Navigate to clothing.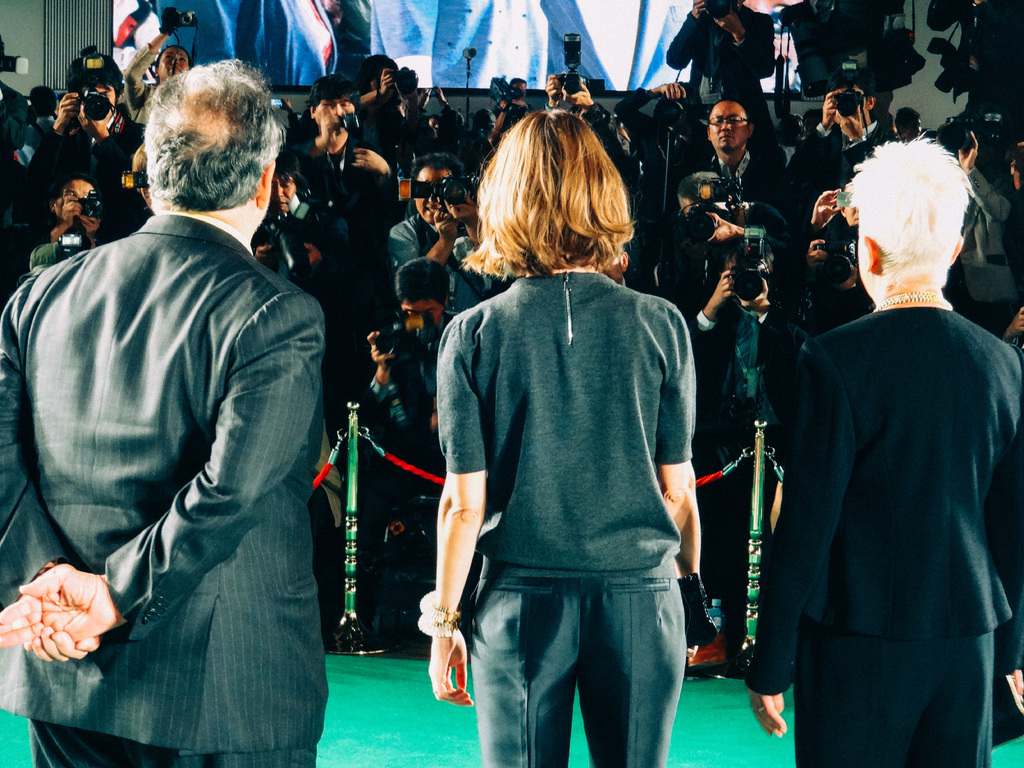
Navigation target: (left=943, top=0, right=1018, bottom=158).
